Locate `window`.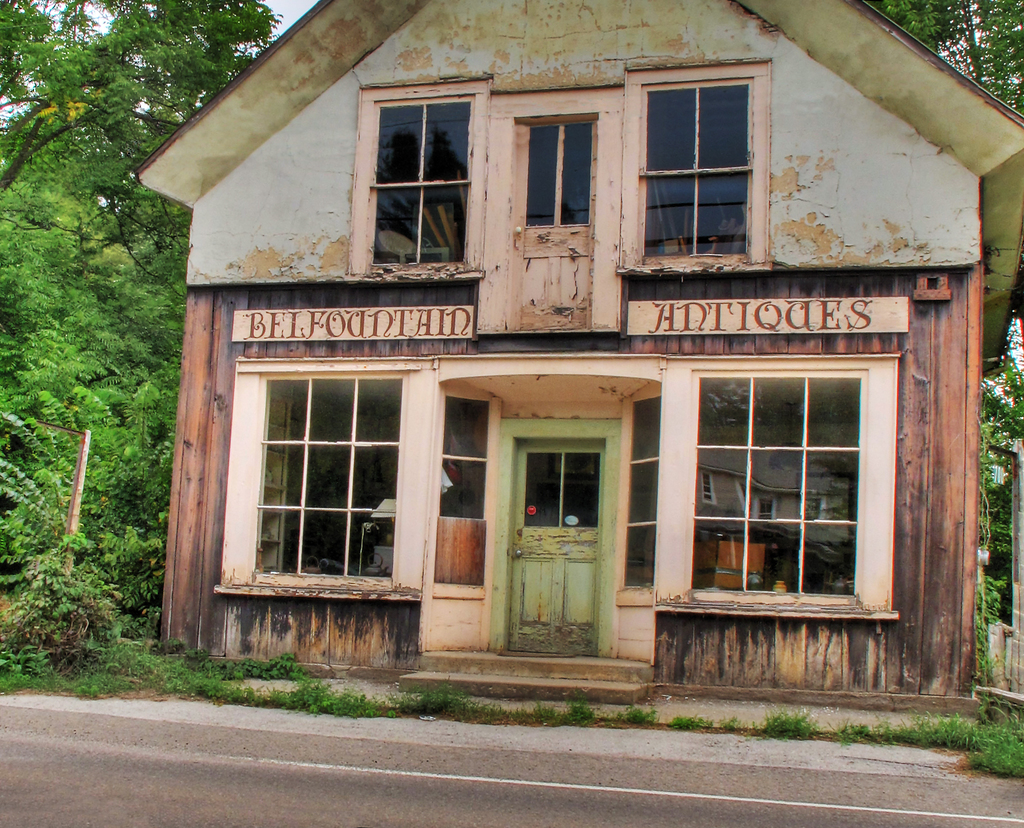
Bounding box: locate(509, 118, 600, 227).
